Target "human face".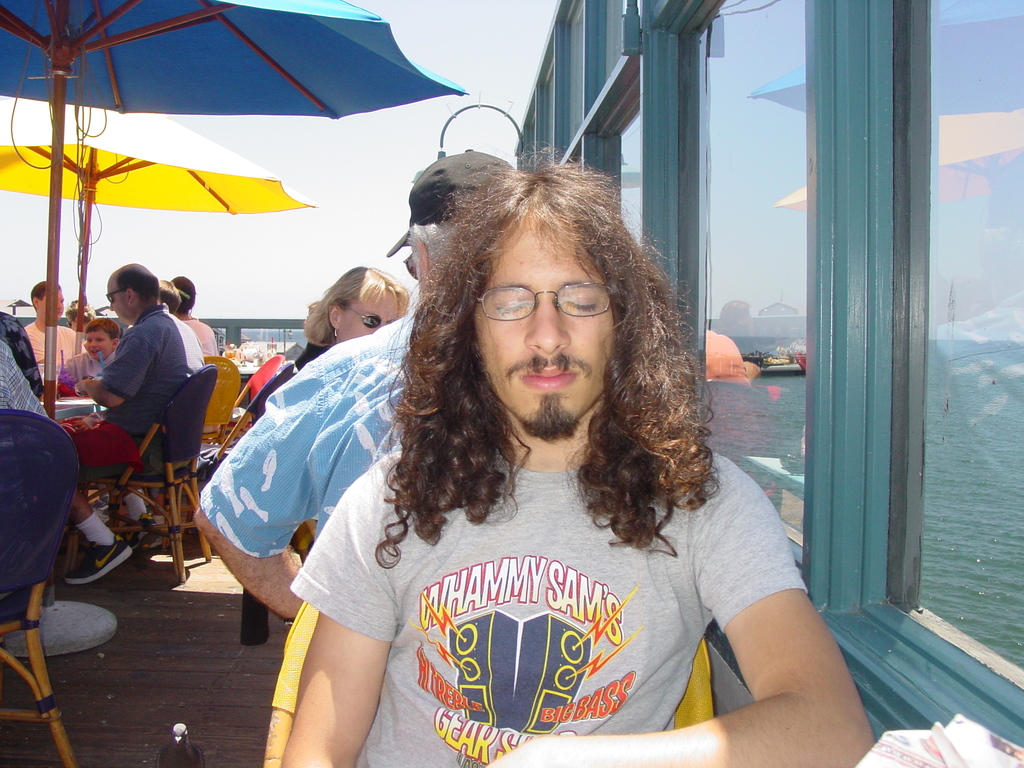
Target region: region(478, 220, 614, 429).
